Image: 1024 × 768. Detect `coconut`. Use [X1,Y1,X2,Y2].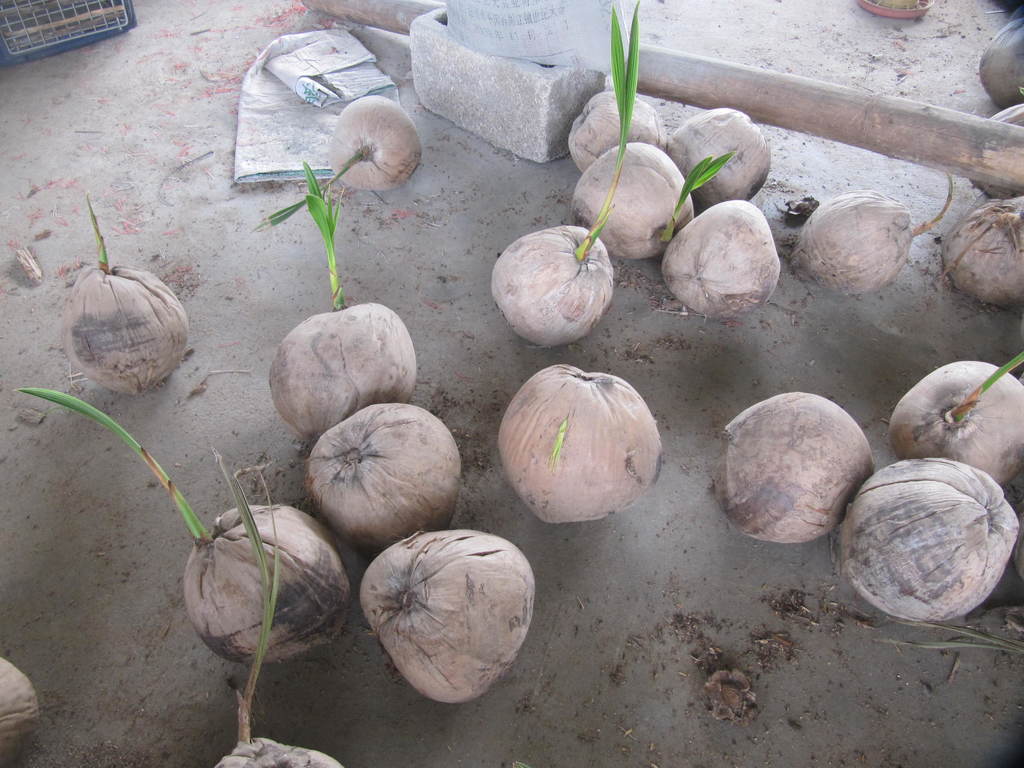
[834,463,1019,622].
